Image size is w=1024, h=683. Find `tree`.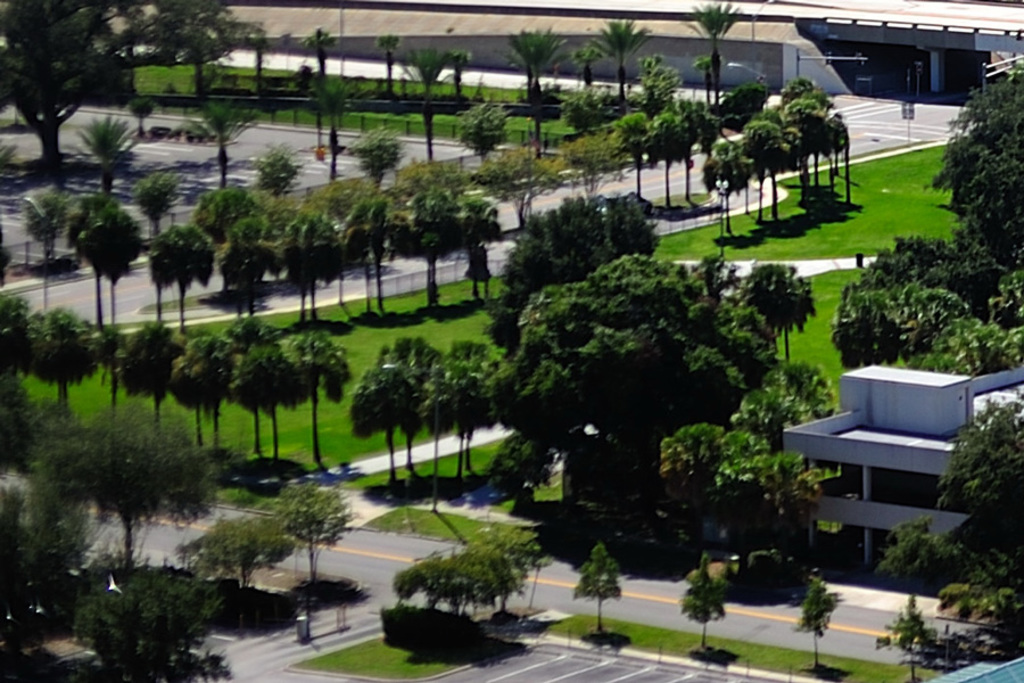
[883,393,1023,619].
